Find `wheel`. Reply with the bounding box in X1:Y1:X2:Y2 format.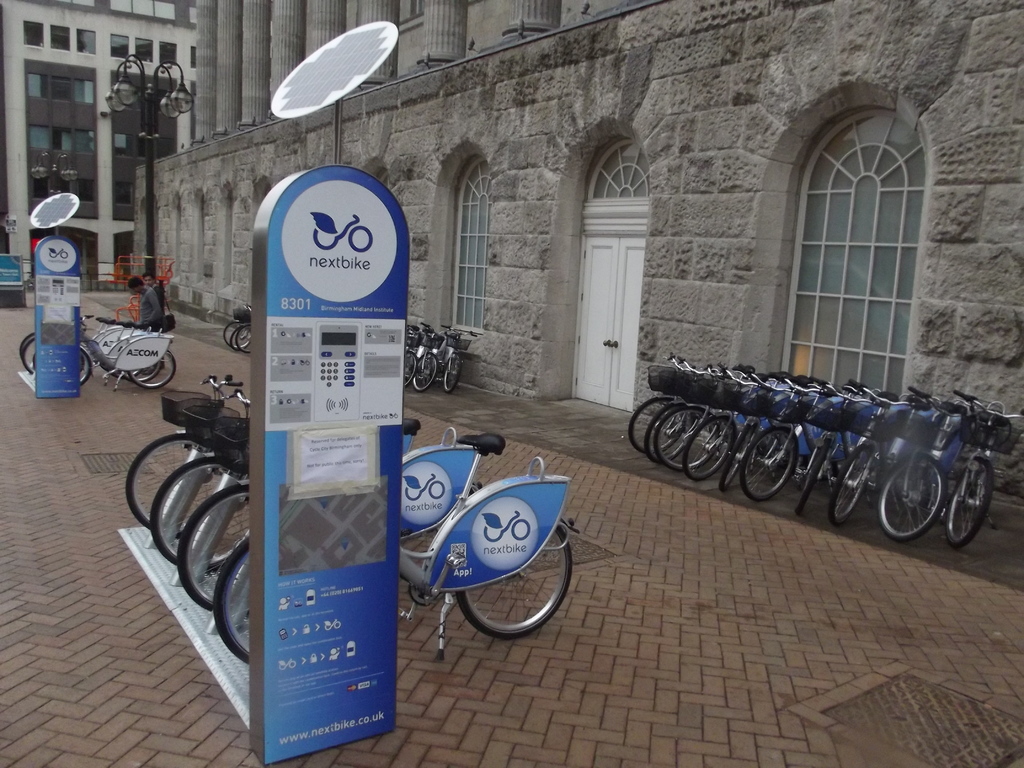
124:433:221:540.
